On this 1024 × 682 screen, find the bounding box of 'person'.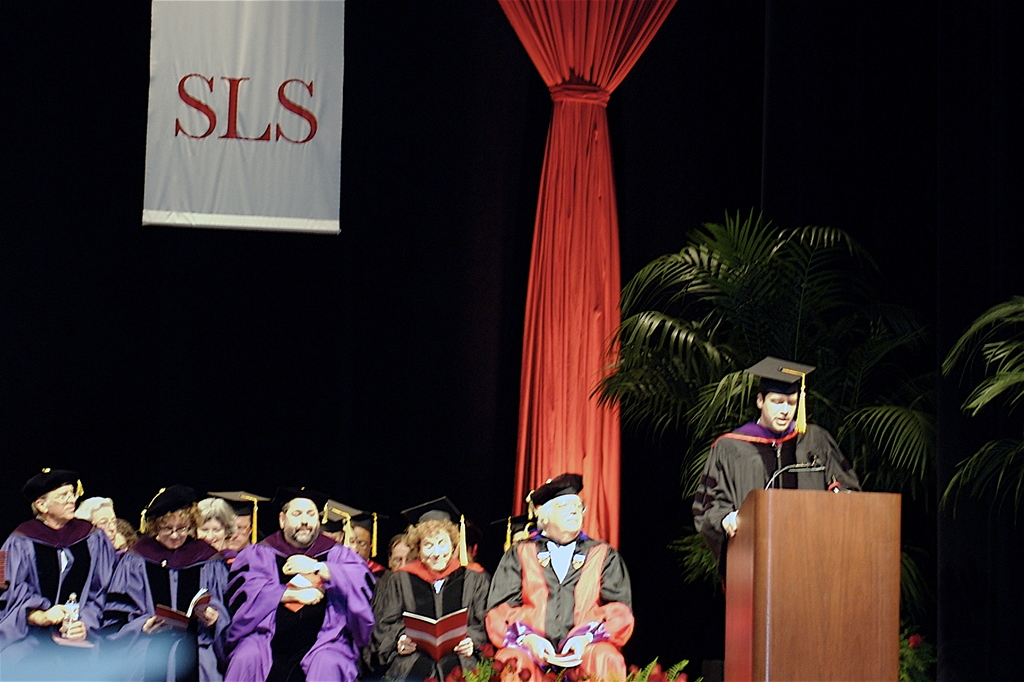
Bounding box: detection(105, 483, 234, 681).
